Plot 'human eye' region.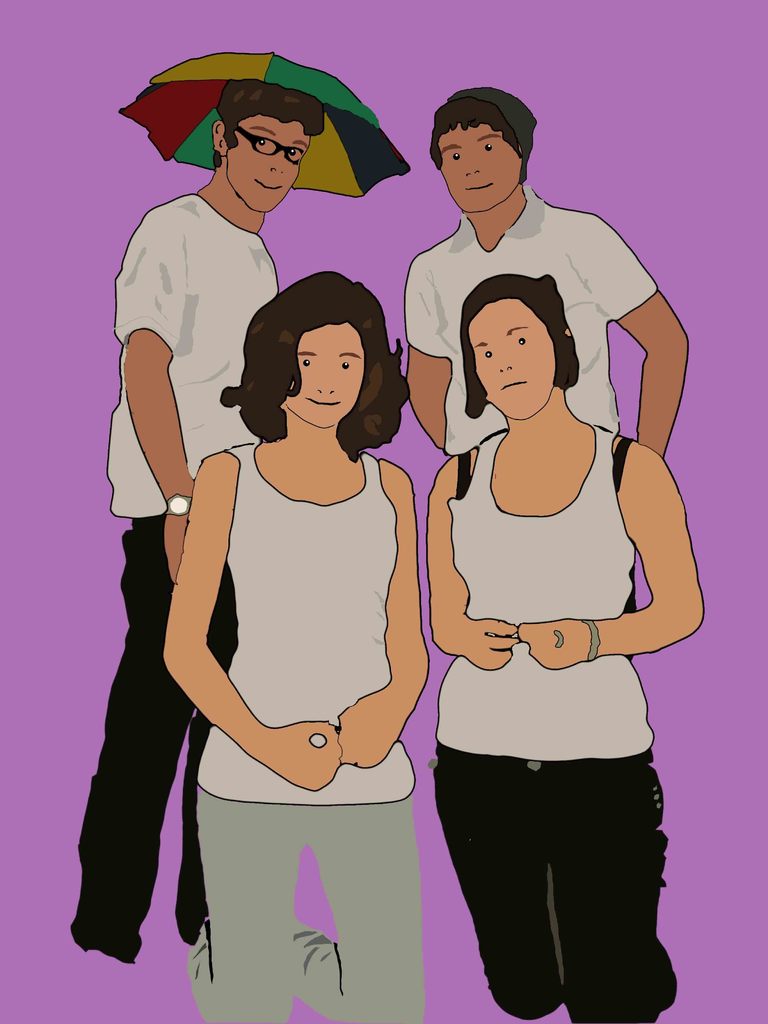
Plotted at 288, 145, 303, 159.
